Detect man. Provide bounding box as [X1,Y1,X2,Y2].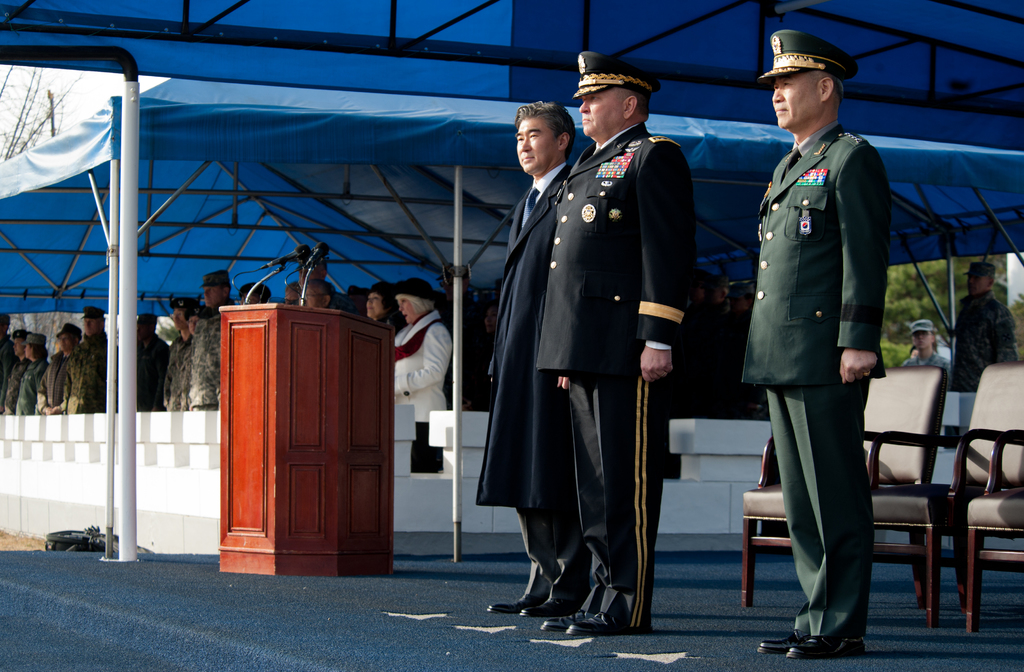
[540,47,701,645].
